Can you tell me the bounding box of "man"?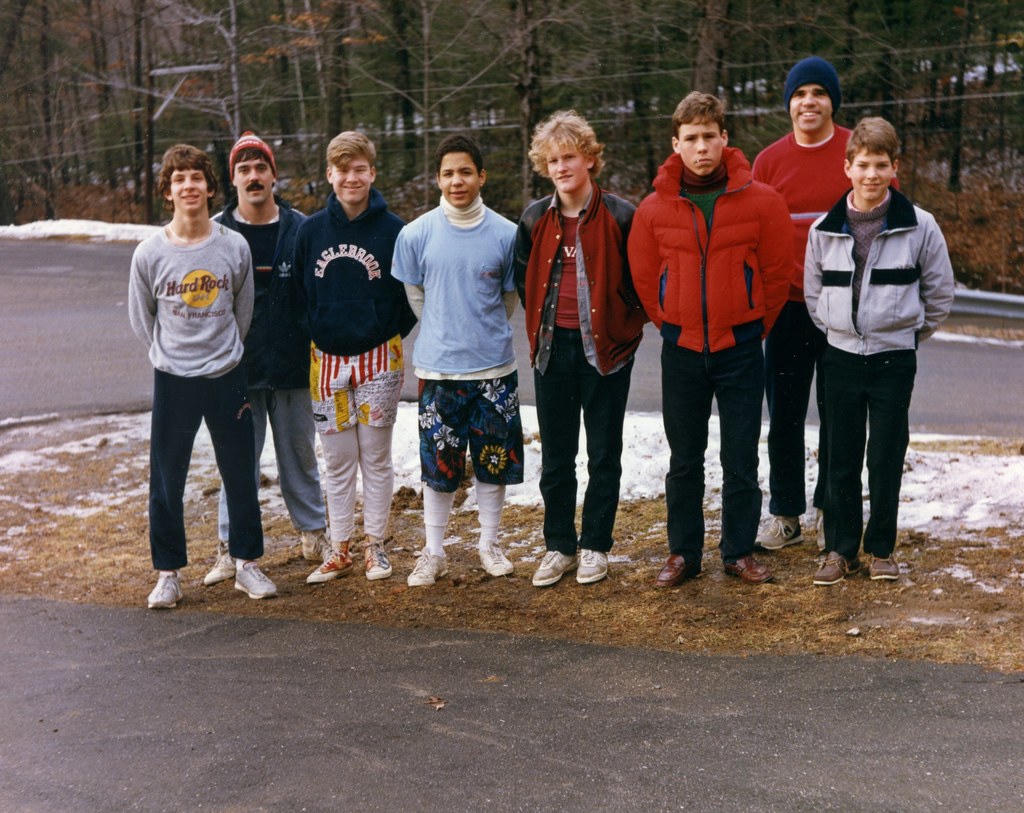
287,126,425,584.
